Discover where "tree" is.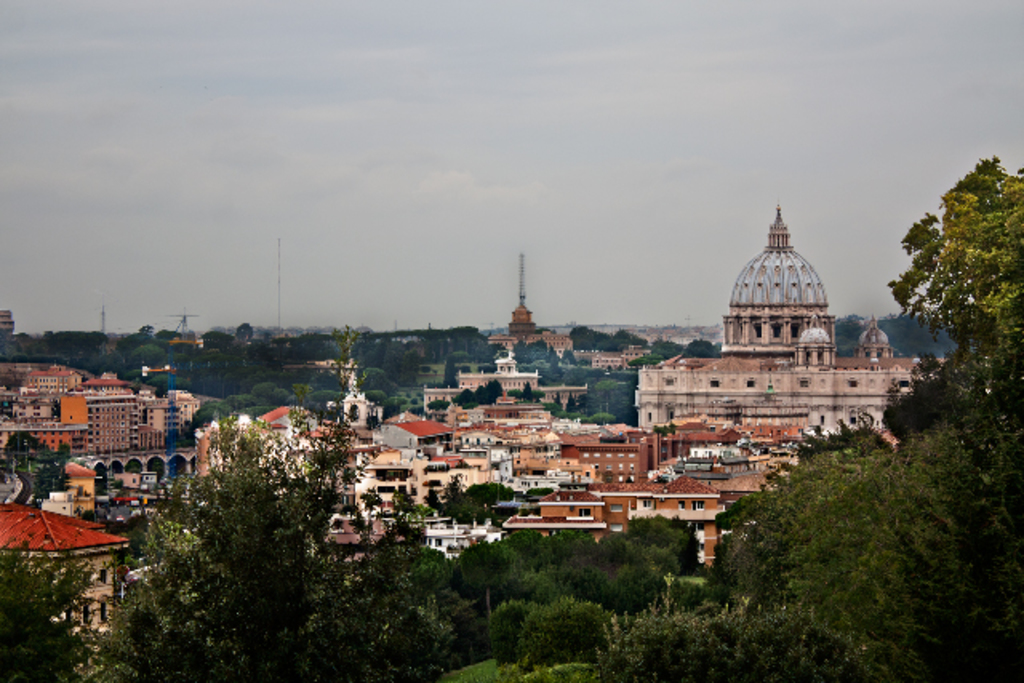
Discovered at 549/390/562/414.
